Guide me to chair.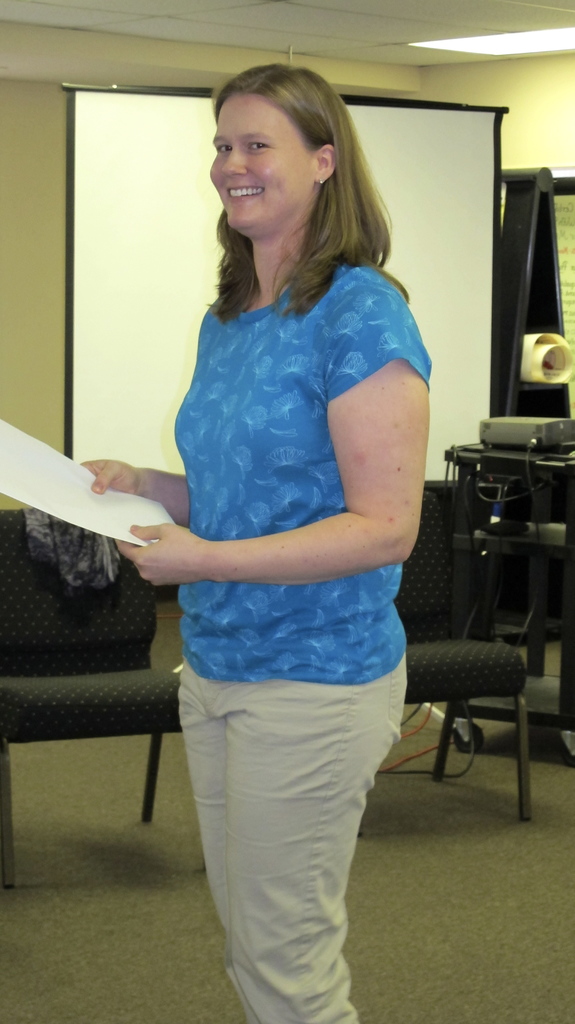
Guidance: bbox(390, 485, 533, 824).
